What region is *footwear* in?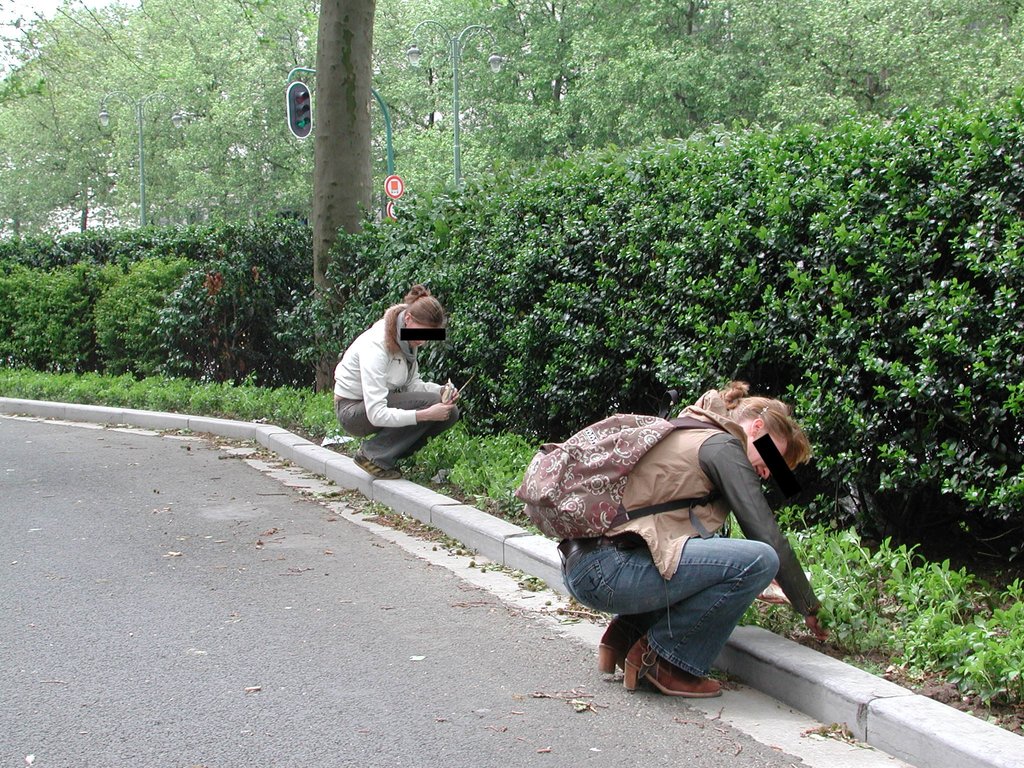
x1=350, y1=447, x2=399, y2=479.
